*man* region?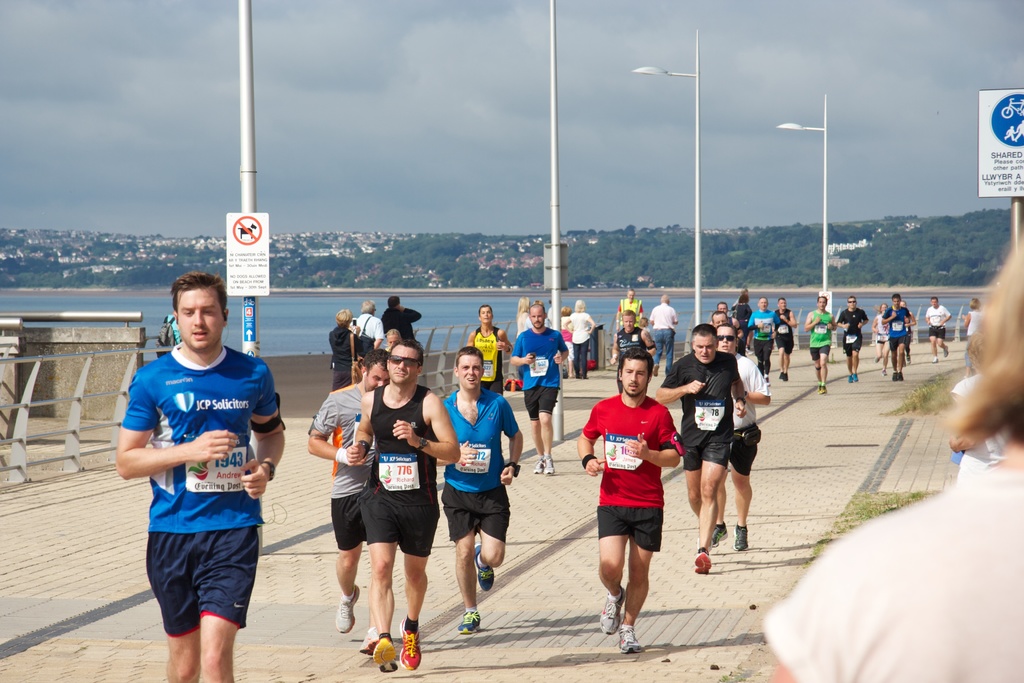
[left=468, top=304, right=509, bottom=396]
